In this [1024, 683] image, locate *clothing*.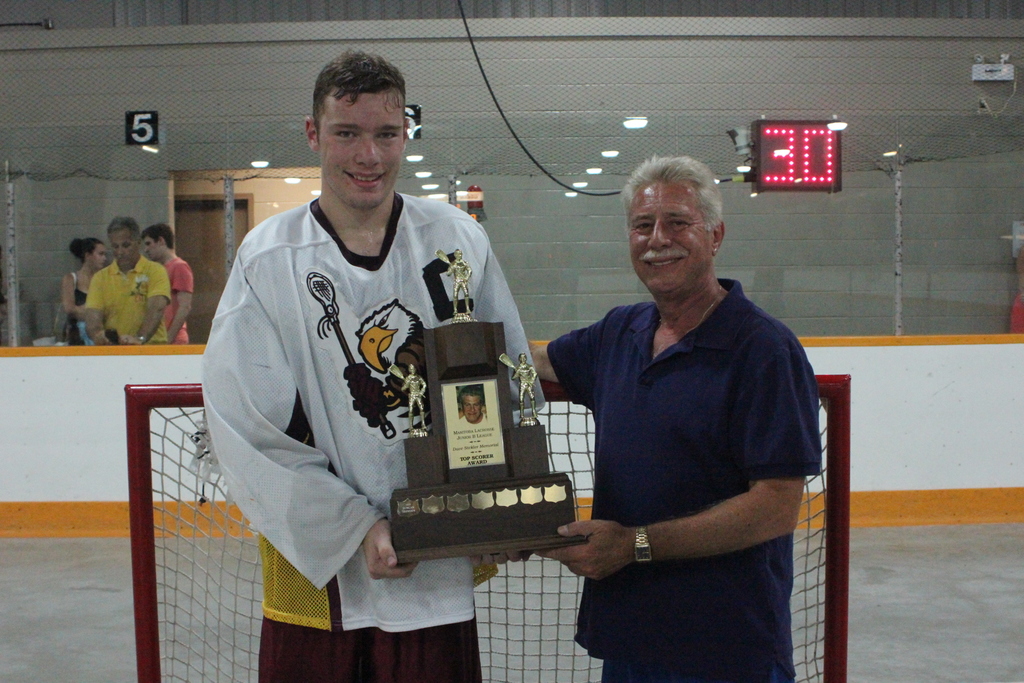
Bounding box: bbox(460, 411, 486, 423).
